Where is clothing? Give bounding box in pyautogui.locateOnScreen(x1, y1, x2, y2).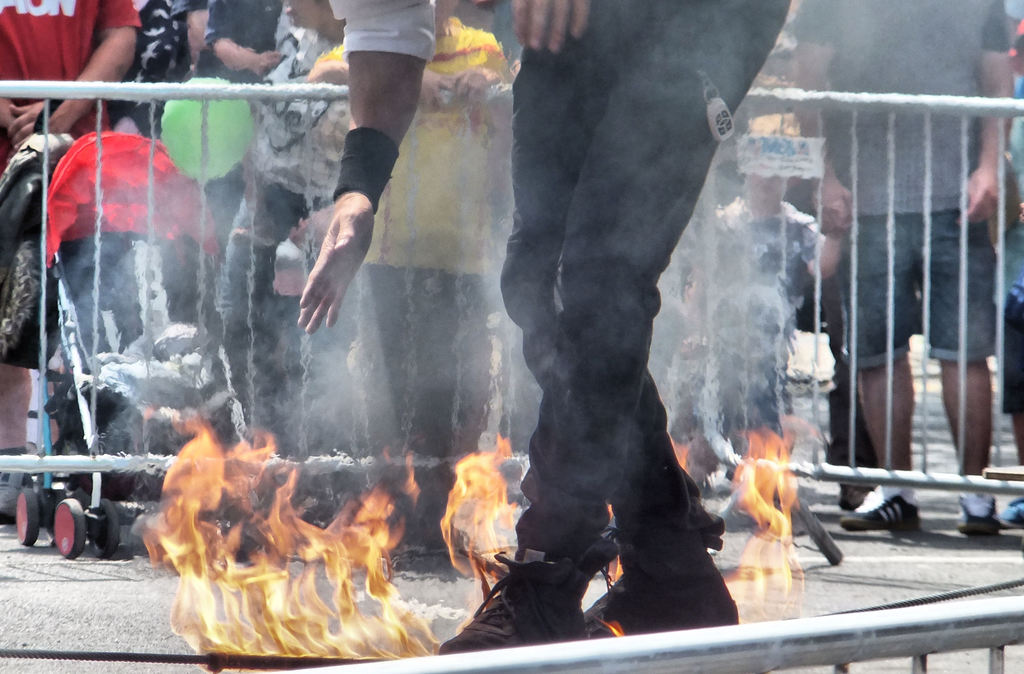
pyautogui.locateOnScreen(0, 0, 141, 143).
